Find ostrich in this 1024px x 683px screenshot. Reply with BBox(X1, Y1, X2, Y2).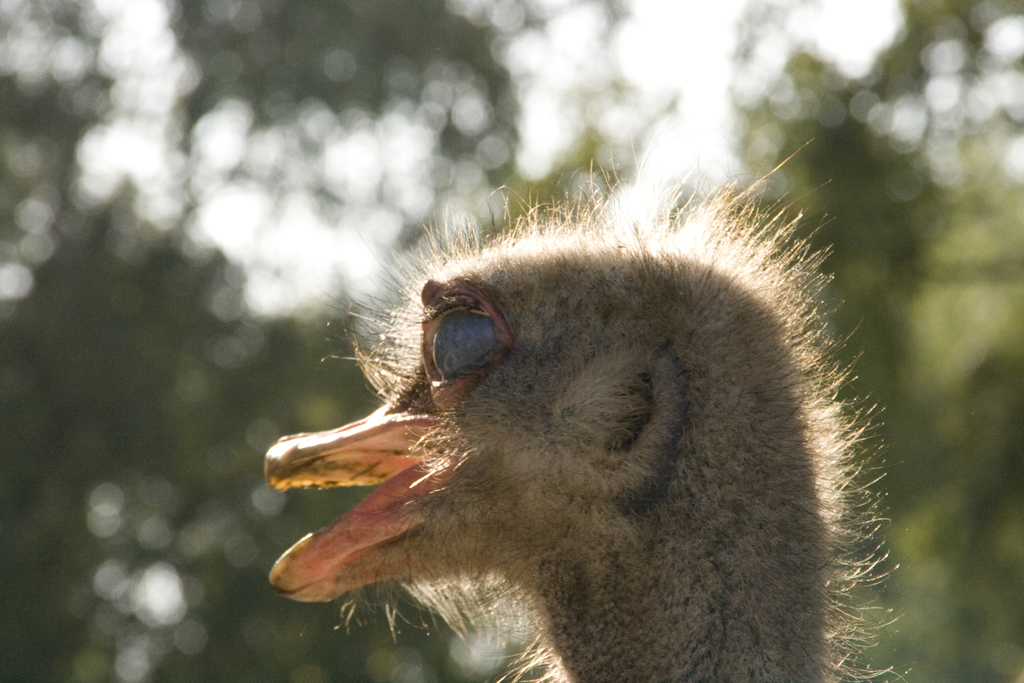
BBox(259, 218, 848, 682).
